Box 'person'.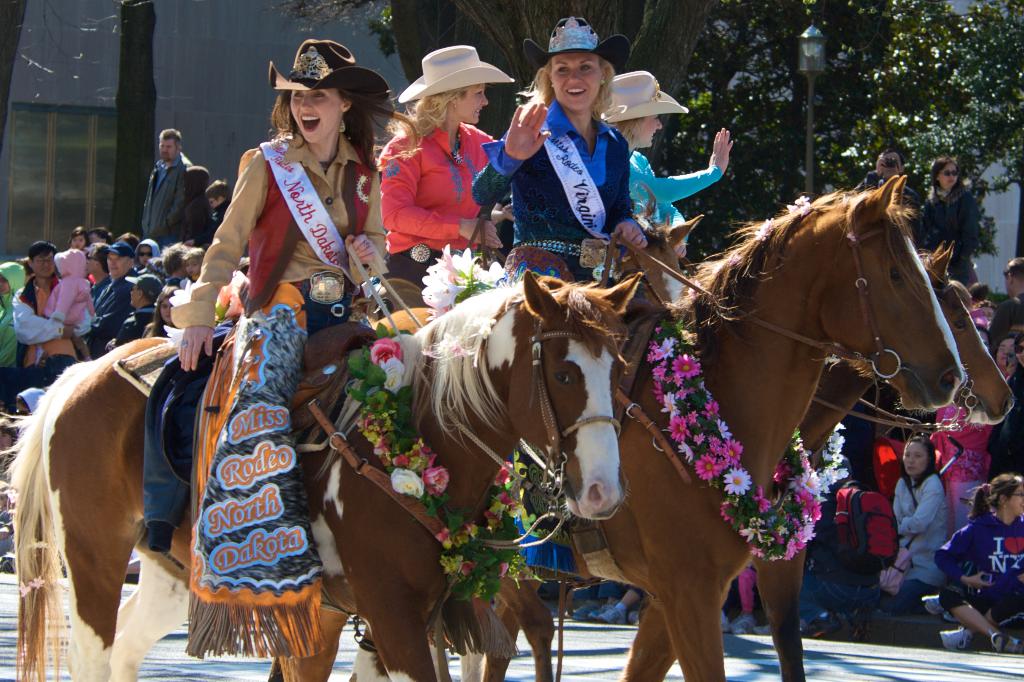
detection(924, 154, 979, 295).
